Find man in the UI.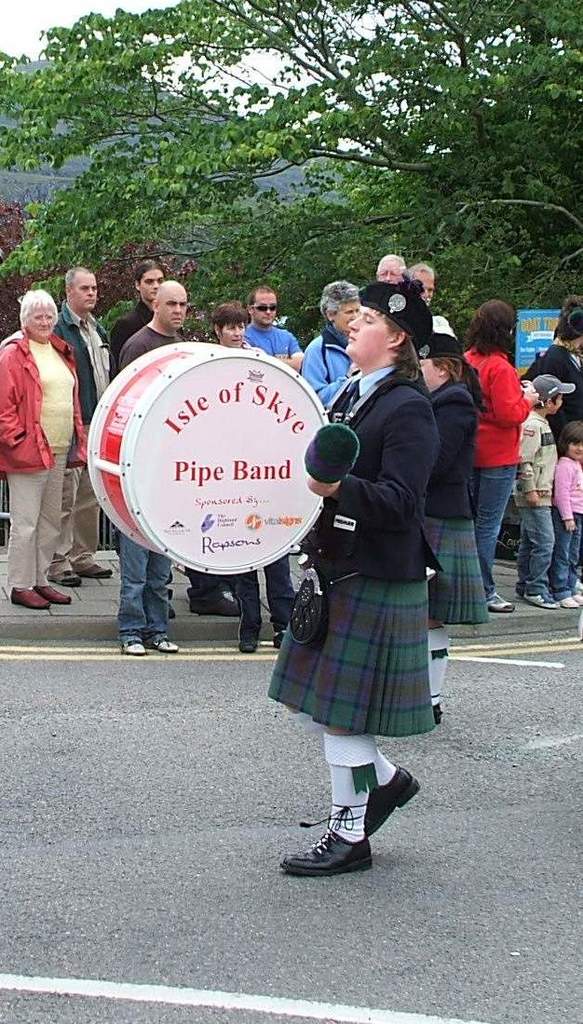
UI element at pyautogui.locateOnScreen(366, 254, 408, 284).
